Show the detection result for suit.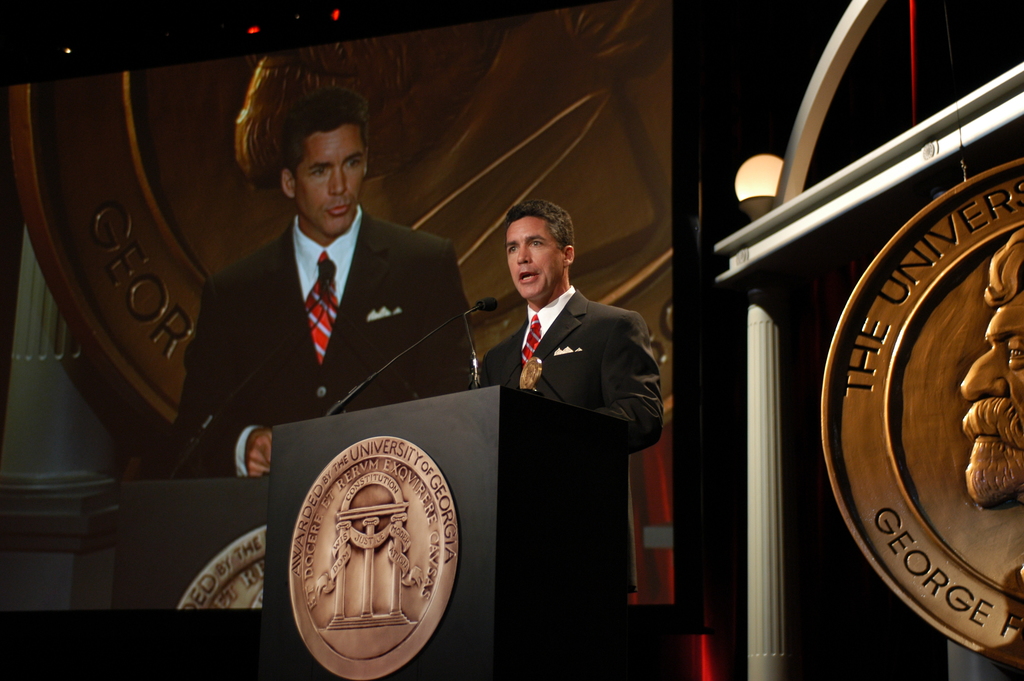
box(480, 289, 662, 600).
